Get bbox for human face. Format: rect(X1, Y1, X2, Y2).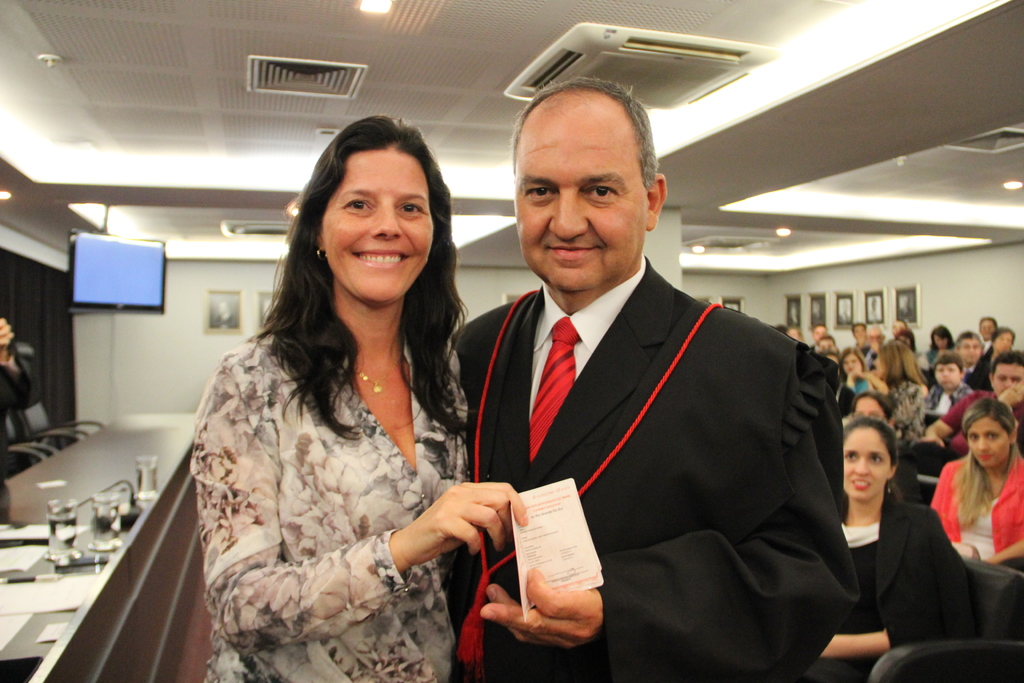
rect(870, 347, 890, 379).
